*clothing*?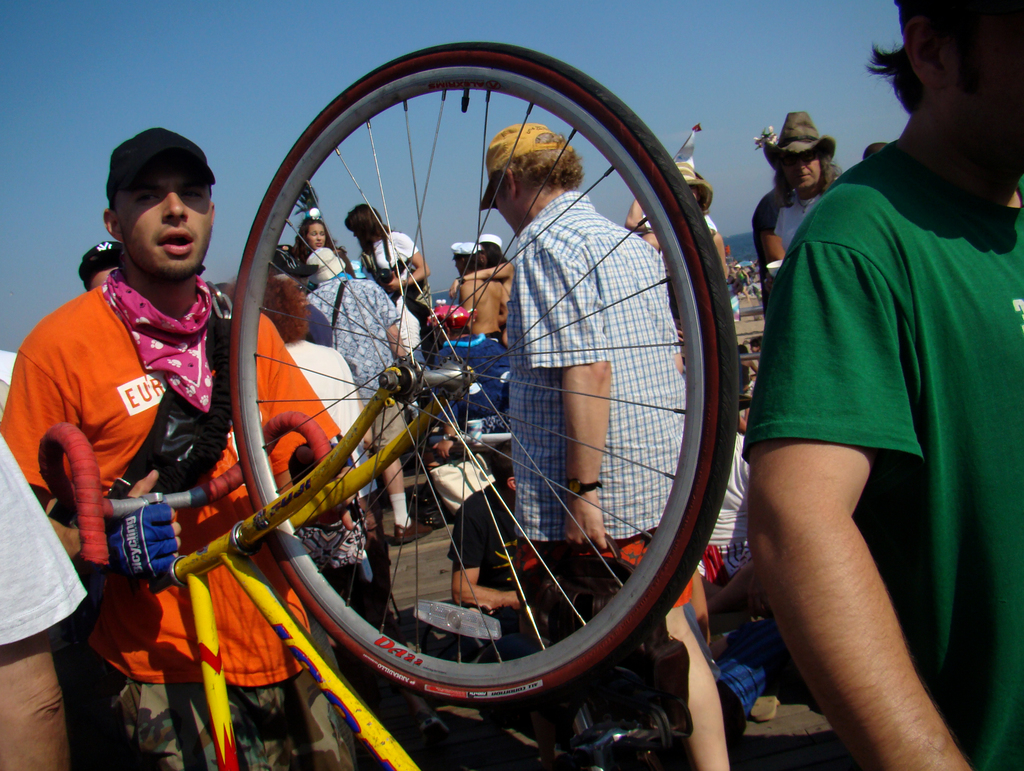
region(285, 335, 383, 612)
